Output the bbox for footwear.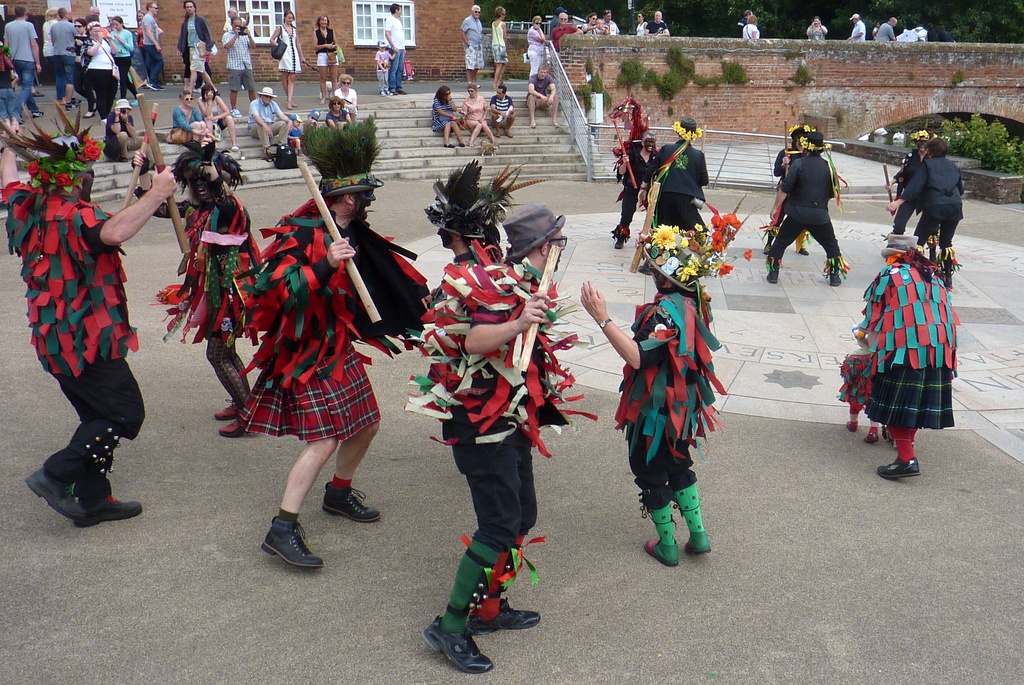
left=101, top=118, right=111, bottom=125.
